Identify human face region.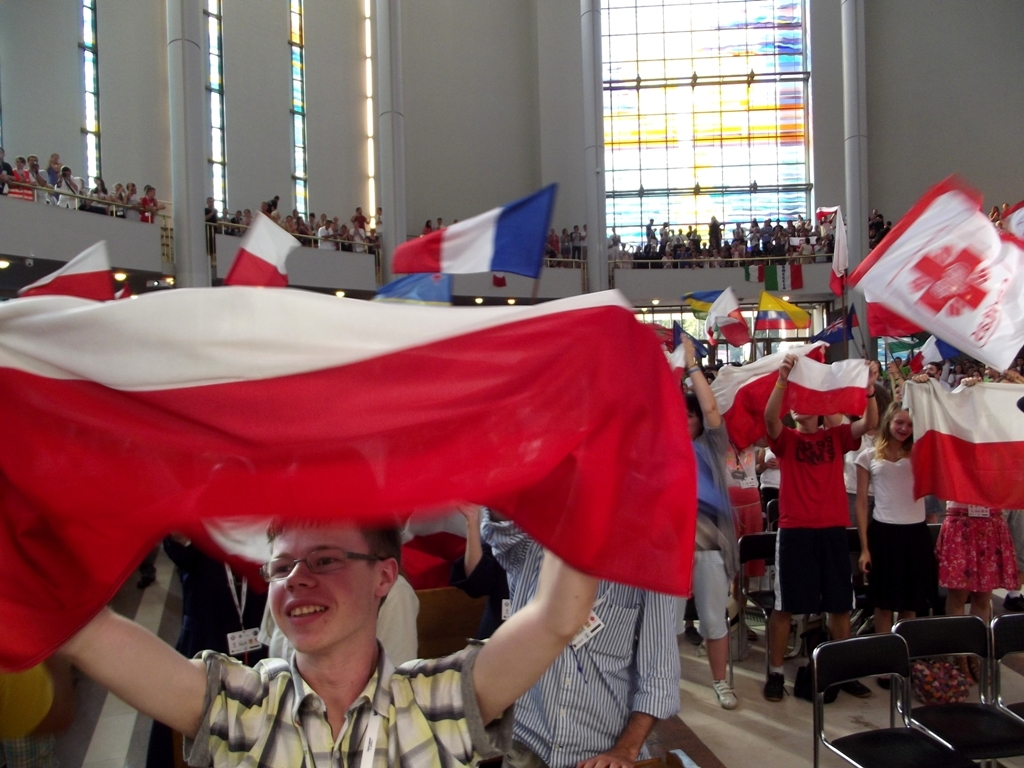
Region: bbox(686, 399, 700, 438).
